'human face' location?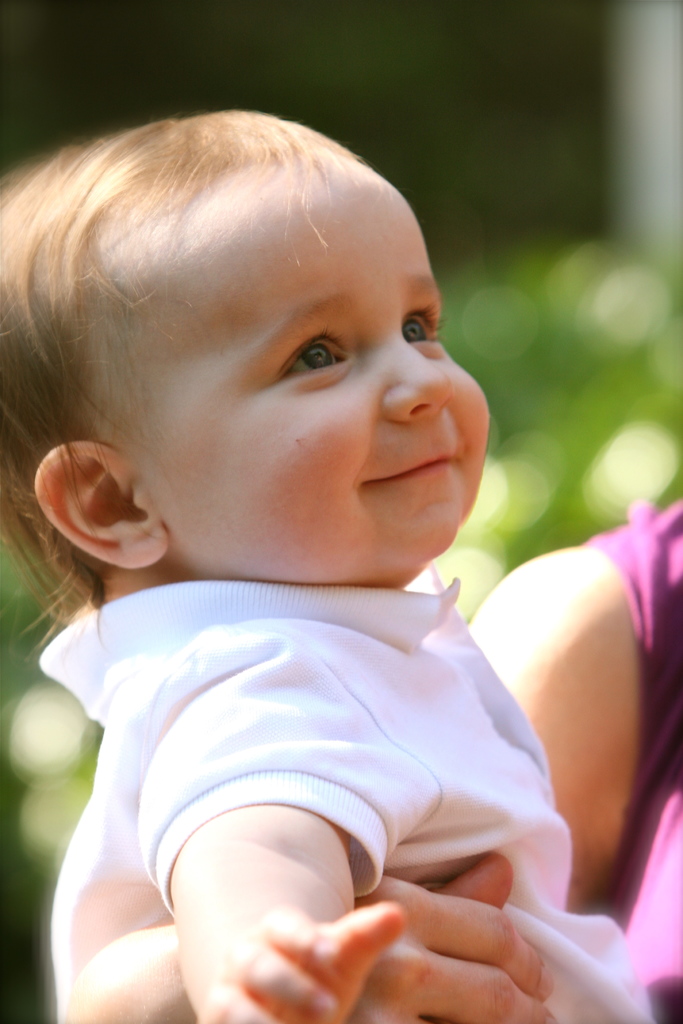
bbox=[89, 152, 494, 570]
